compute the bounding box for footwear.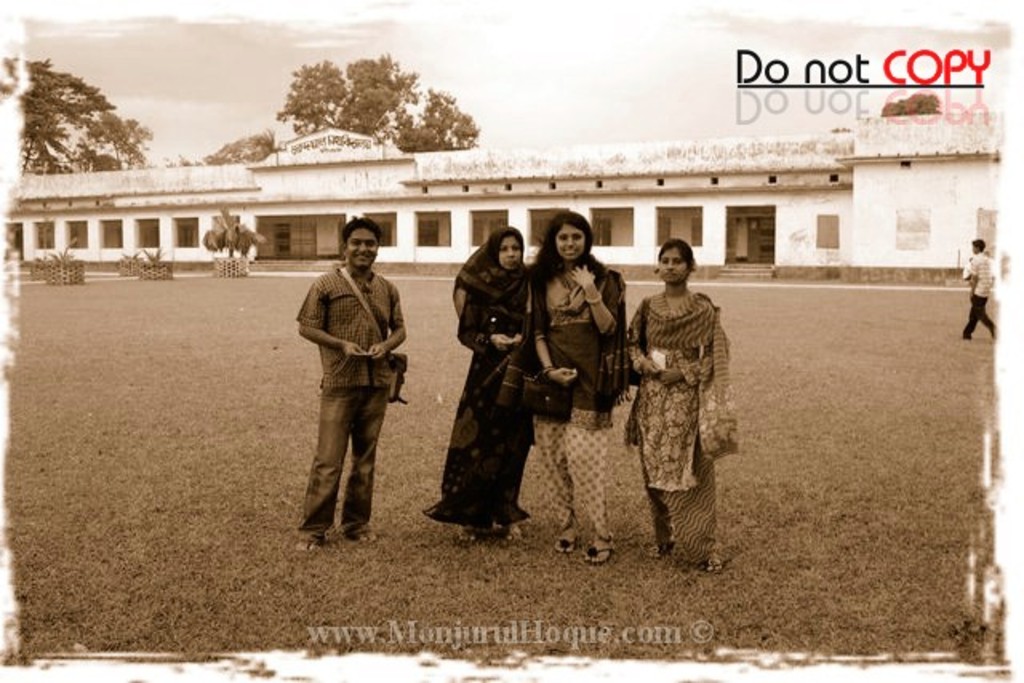
crop(702, 552, 728, 577).
